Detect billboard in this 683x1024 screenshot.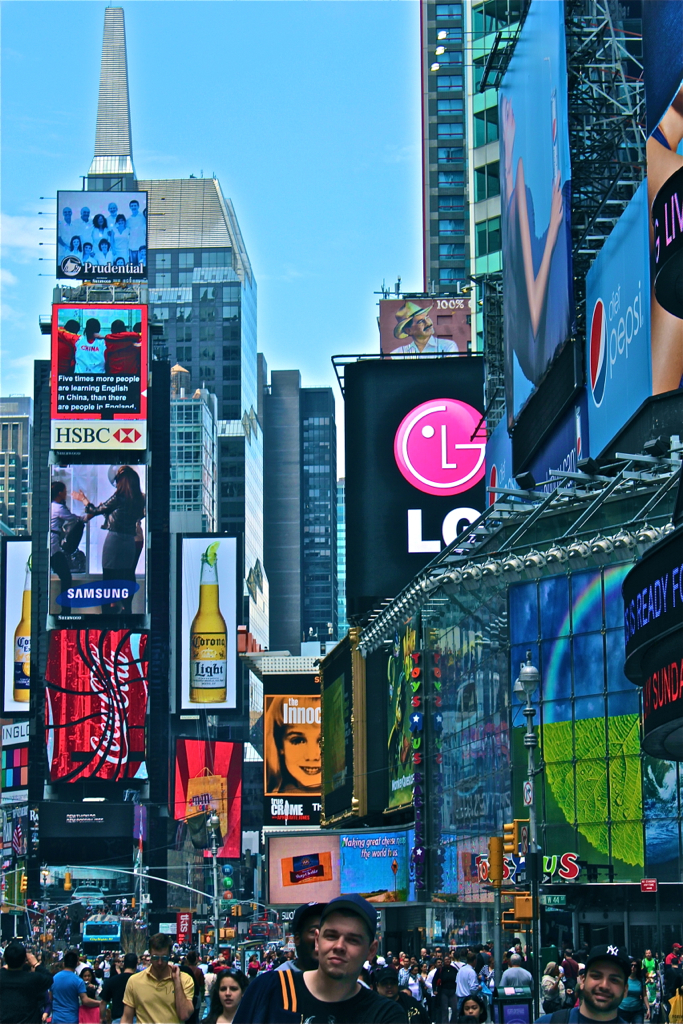
Detection: select_region(51, 455, 154, 629).
